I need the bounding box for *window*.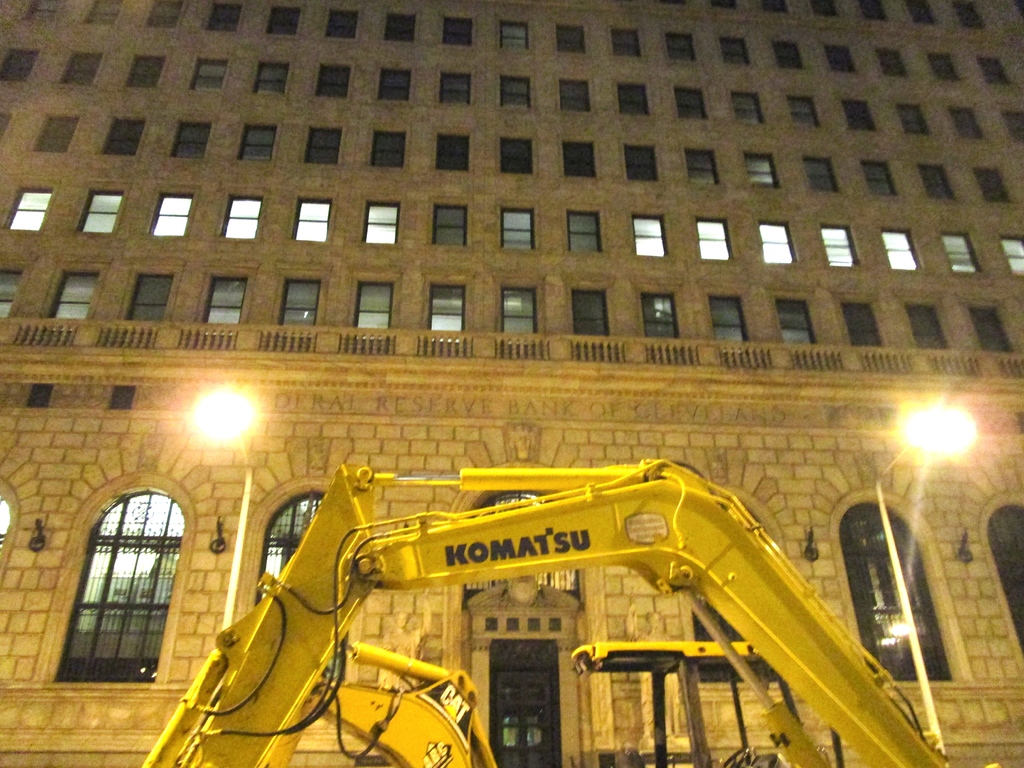
Here it is: select_region(280, 278, 321, 323).
